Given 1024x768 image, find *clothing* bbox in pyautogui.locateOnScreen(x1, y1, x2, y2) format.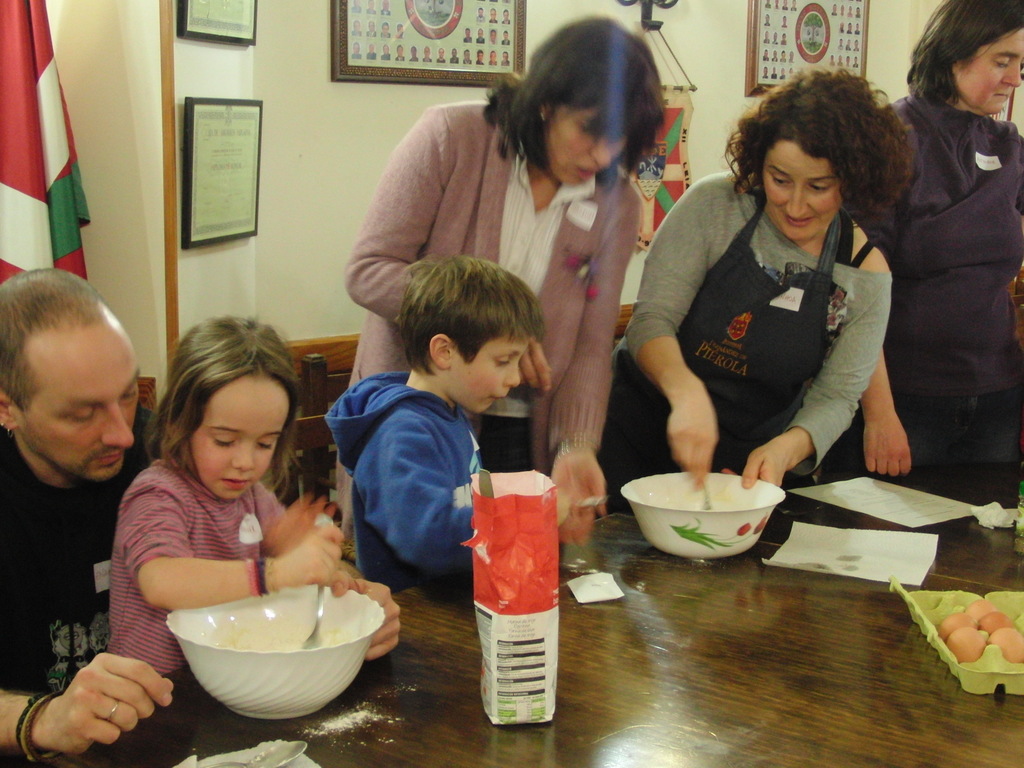
pyautogui.locateOnScreen(341, 104, 640, 477).
